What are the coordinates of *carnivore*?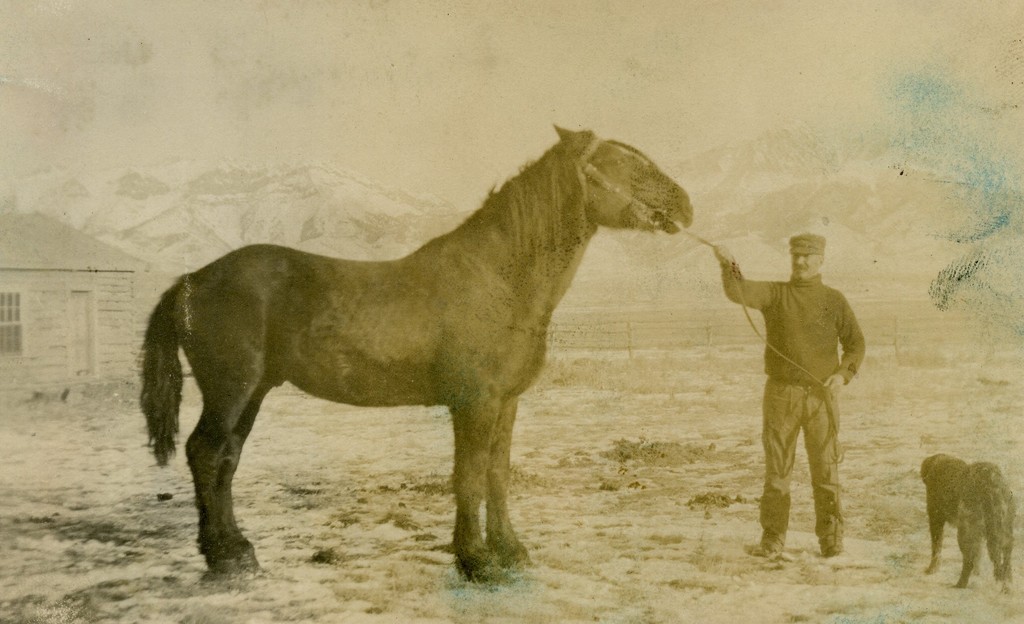
locate(932, 458, 1007, 586).
